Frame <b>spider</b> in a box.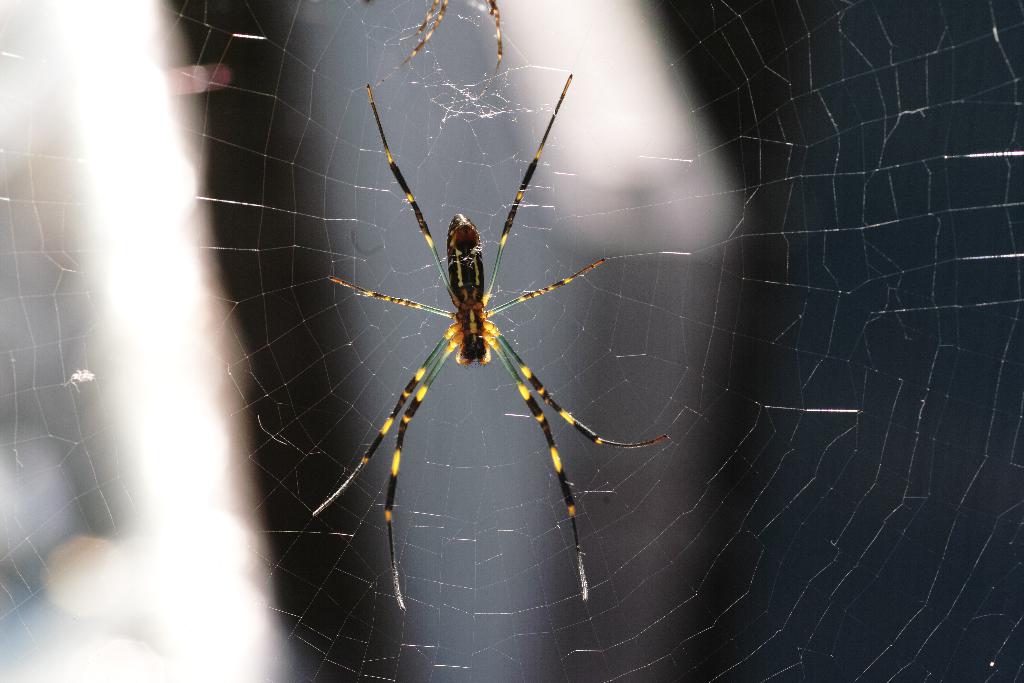
307/66/673/607.
